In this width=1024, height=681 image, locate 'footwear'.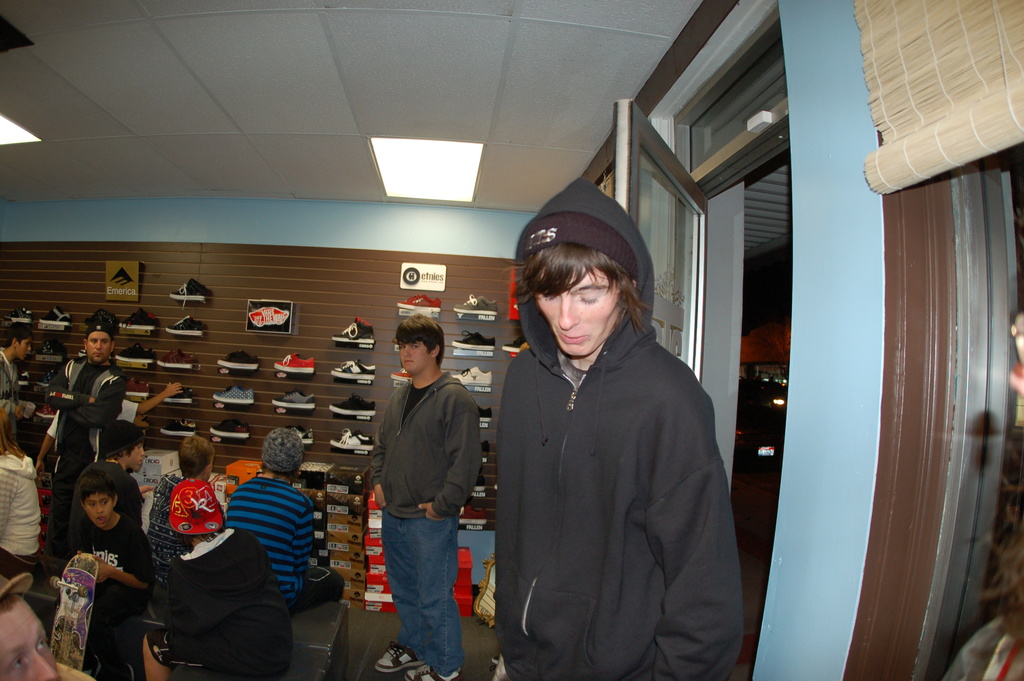
Bounding box: (left=5, top=308, right=33, bottom=324).
